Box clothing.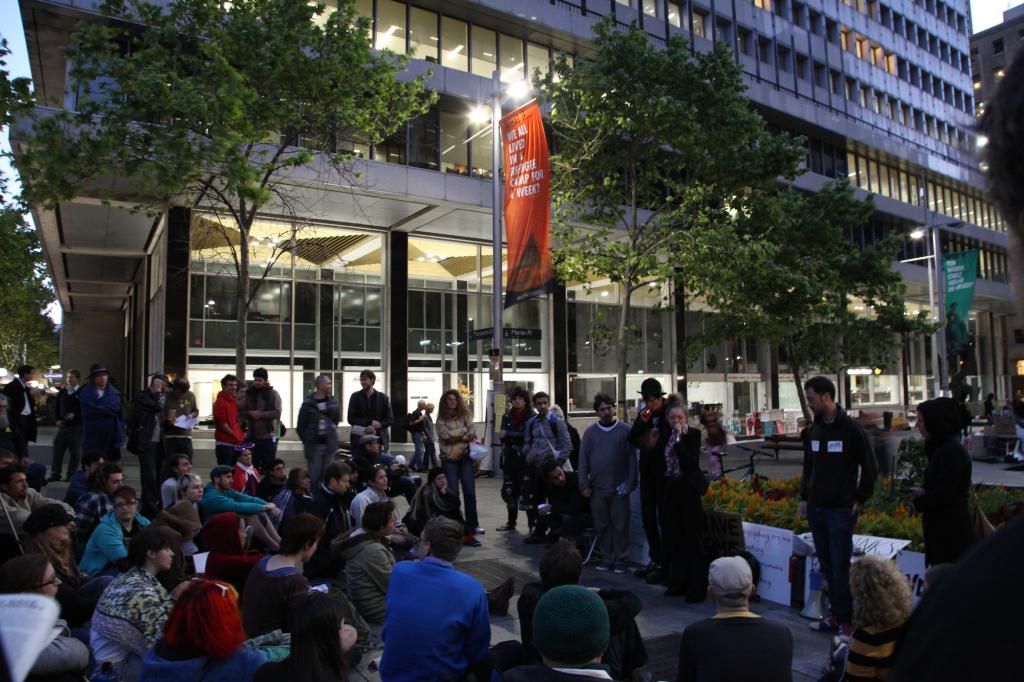
bbox=[521, 412, 571, 541].
